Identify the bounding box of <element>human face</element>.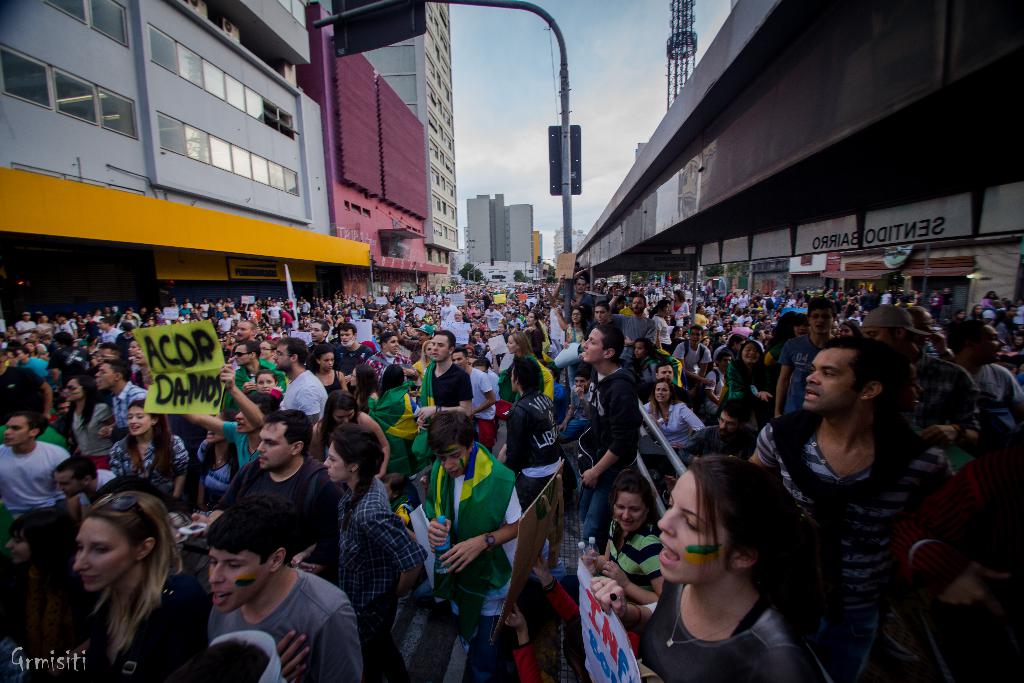
bbox(596, 308, 609, 324).
